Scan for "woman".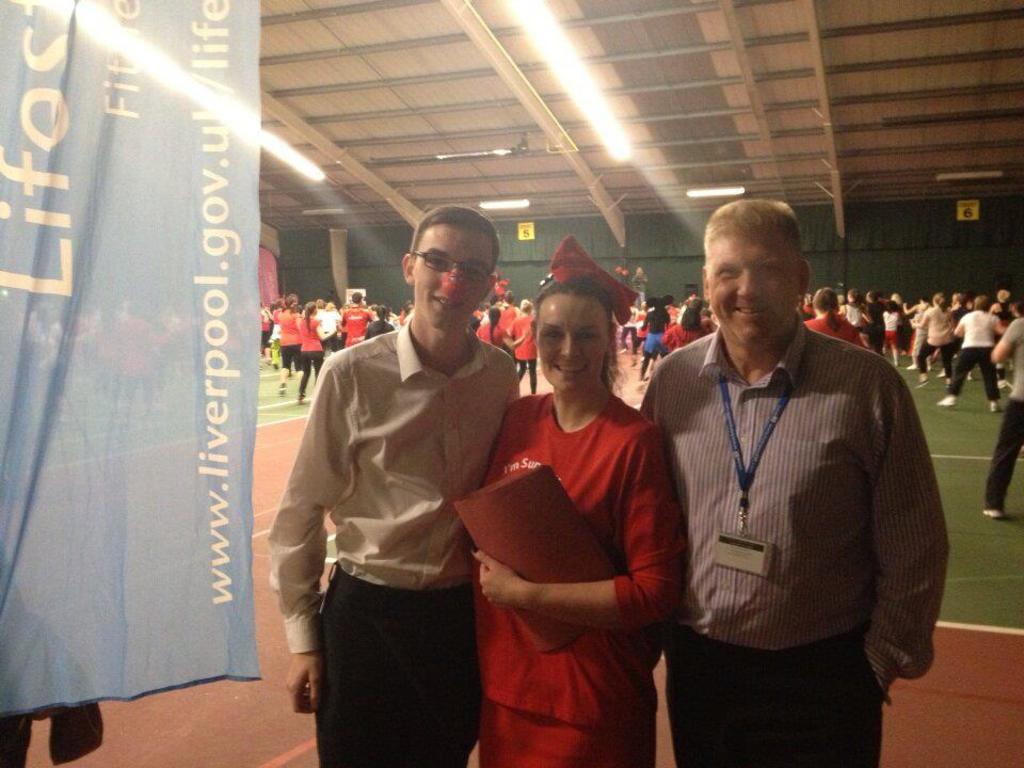
Scan result: 294:300:337:405.
